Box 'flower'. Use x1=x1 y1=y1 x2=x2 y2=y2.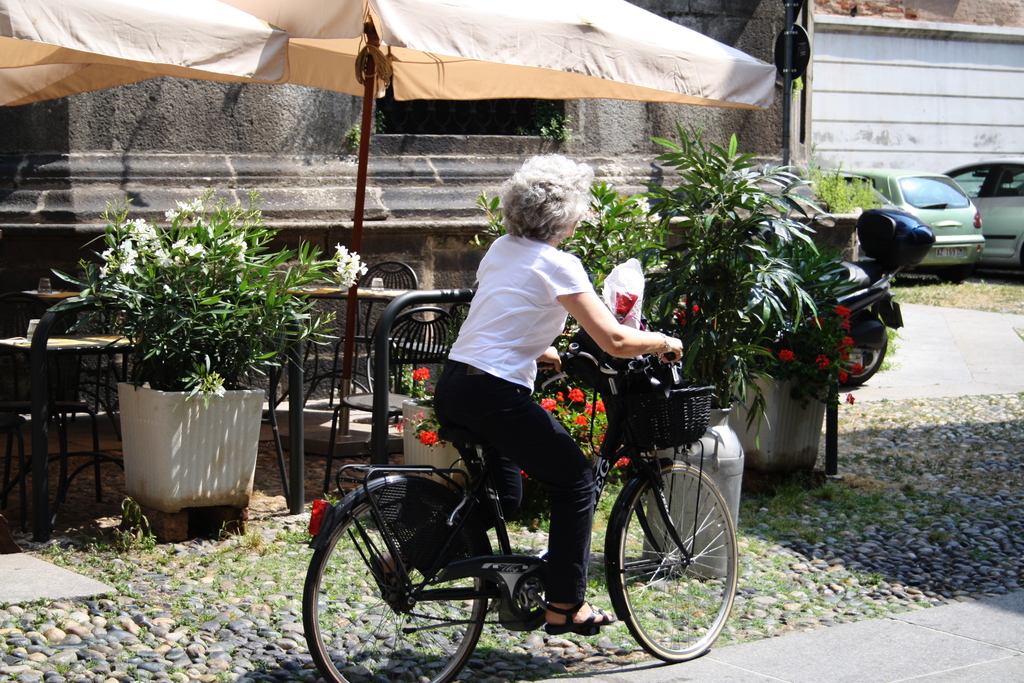
x1=540 y1=399 x2=557 y2=414.
